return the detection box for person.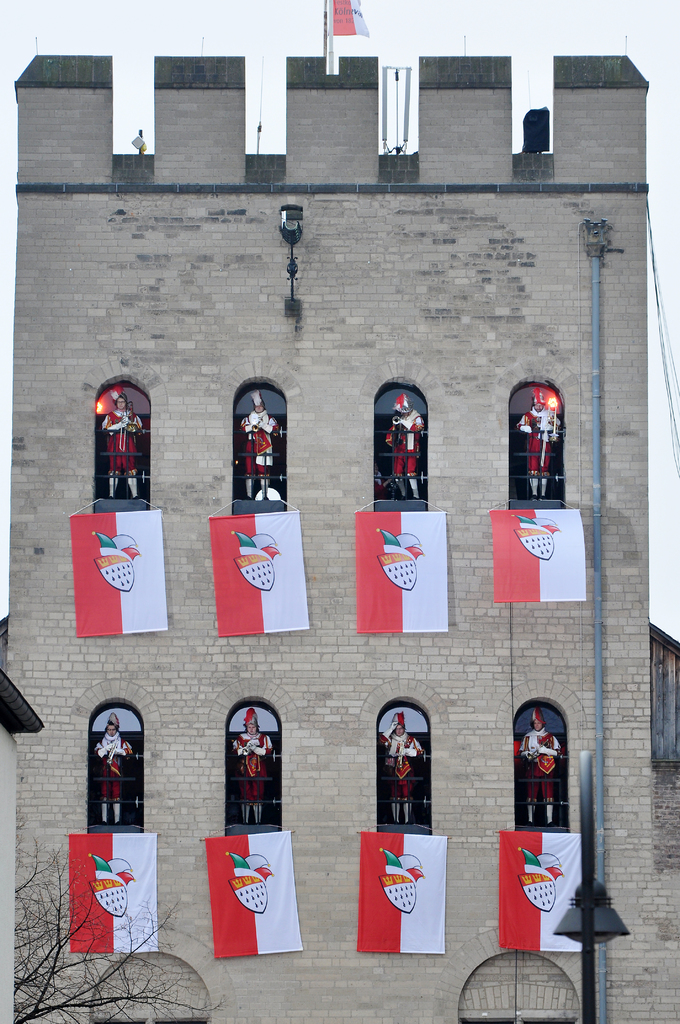
<box>235,708,275,818</box>.
